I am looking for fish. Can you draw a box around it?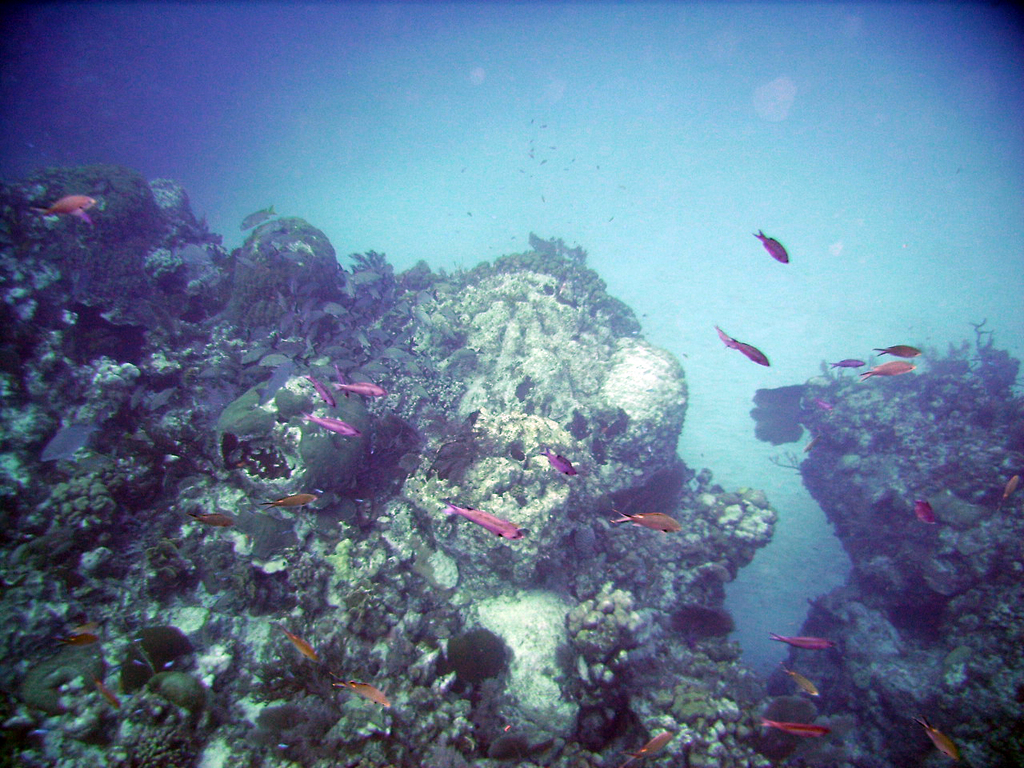
Sure, the bounding box is l=333, t=683, r=393, b=713.
